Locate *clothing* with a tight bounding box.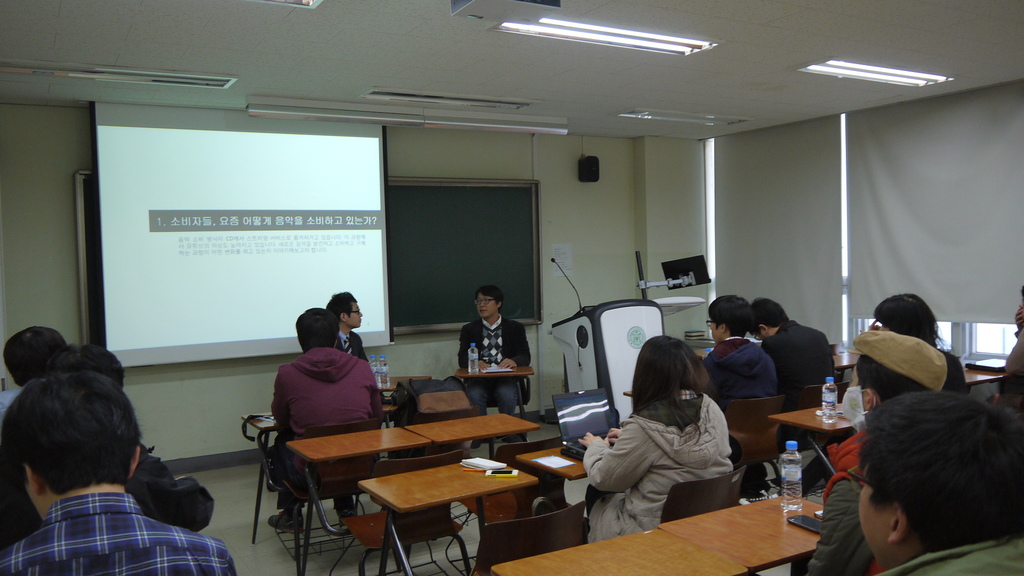
453:317:533:438.
